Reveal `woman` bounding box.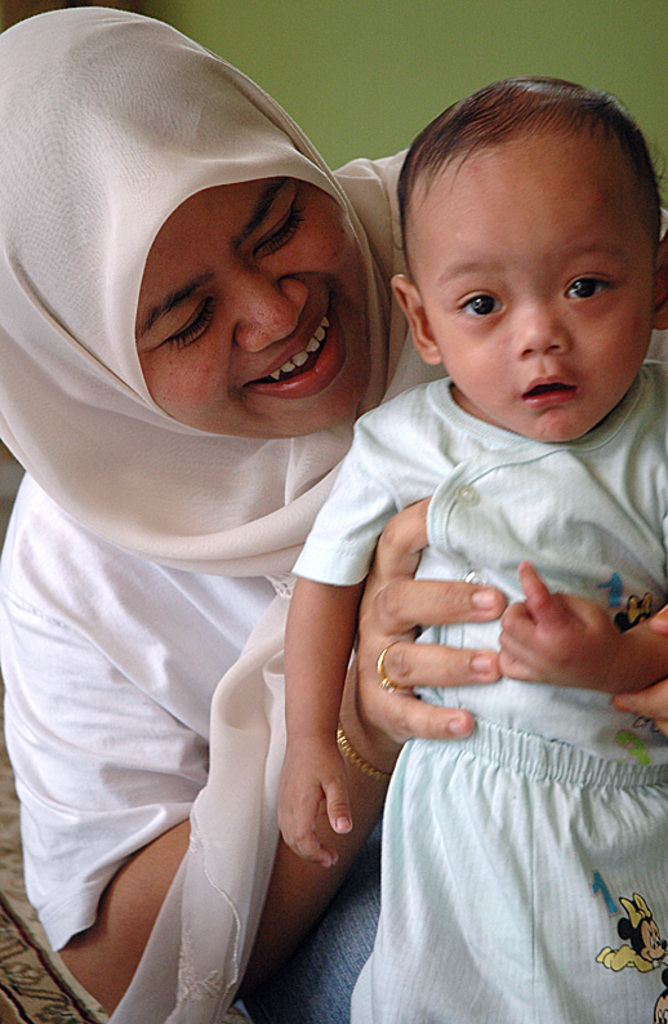
Revealed: x1=18 y1=36 x2=526 y2=989.
